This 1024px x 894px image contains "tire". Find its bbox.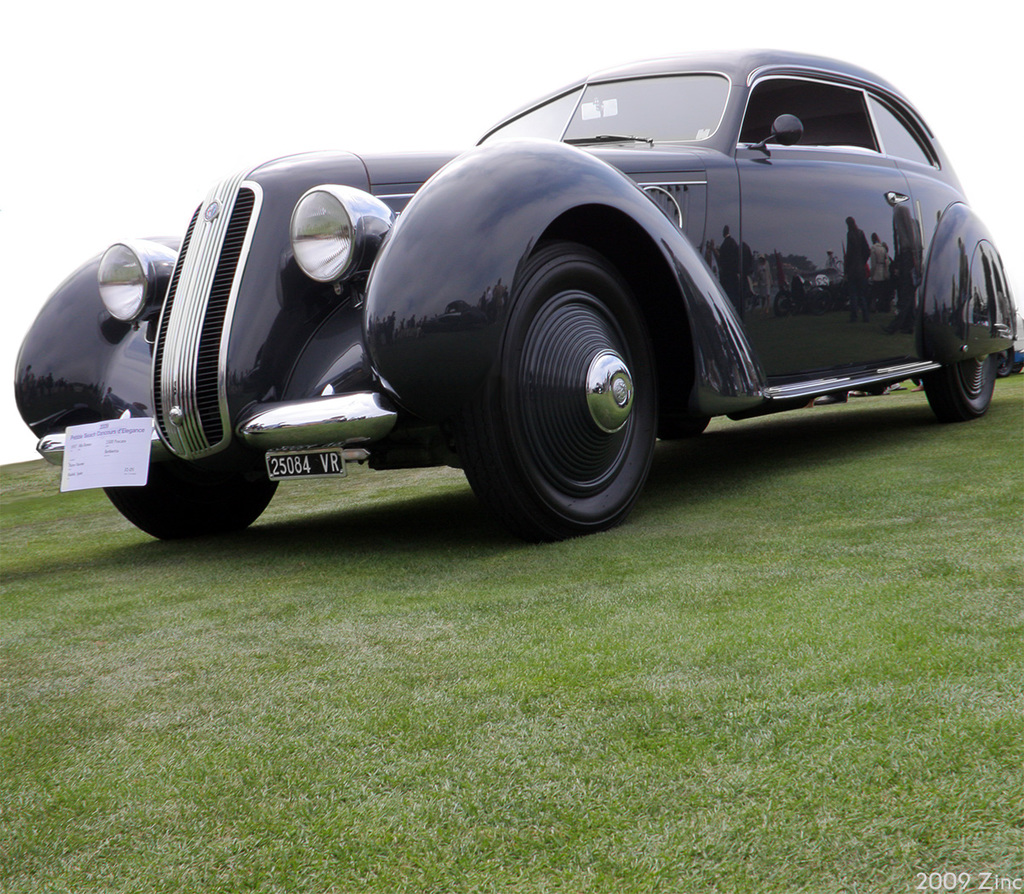
box(470, 213, 661, 547).
